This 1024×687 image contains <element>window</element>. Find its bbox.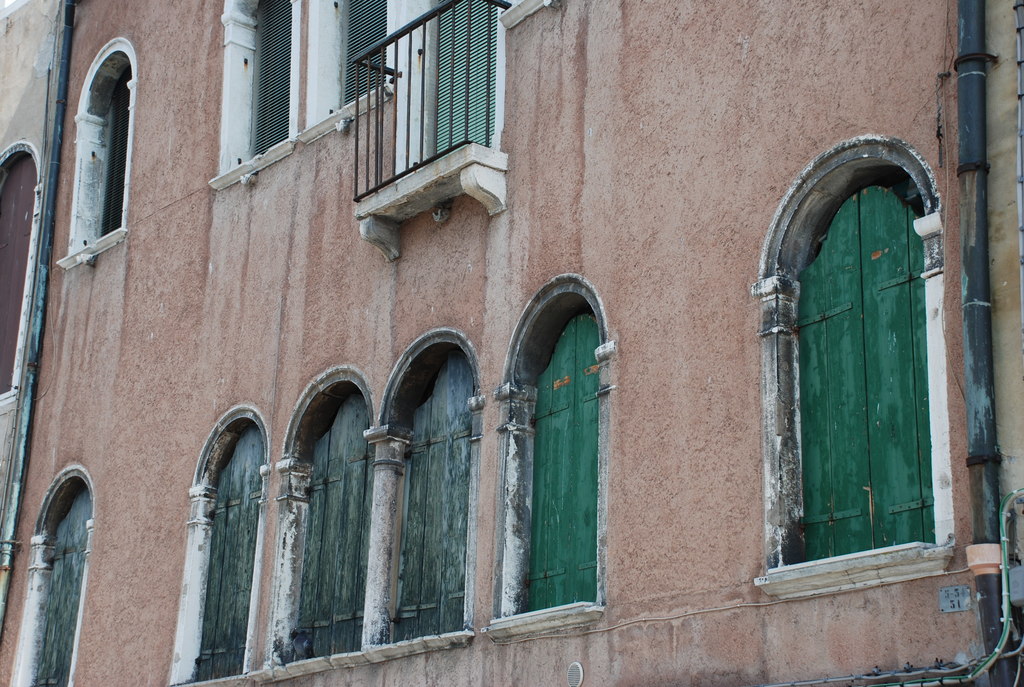
[33, 485, 84, 686].
